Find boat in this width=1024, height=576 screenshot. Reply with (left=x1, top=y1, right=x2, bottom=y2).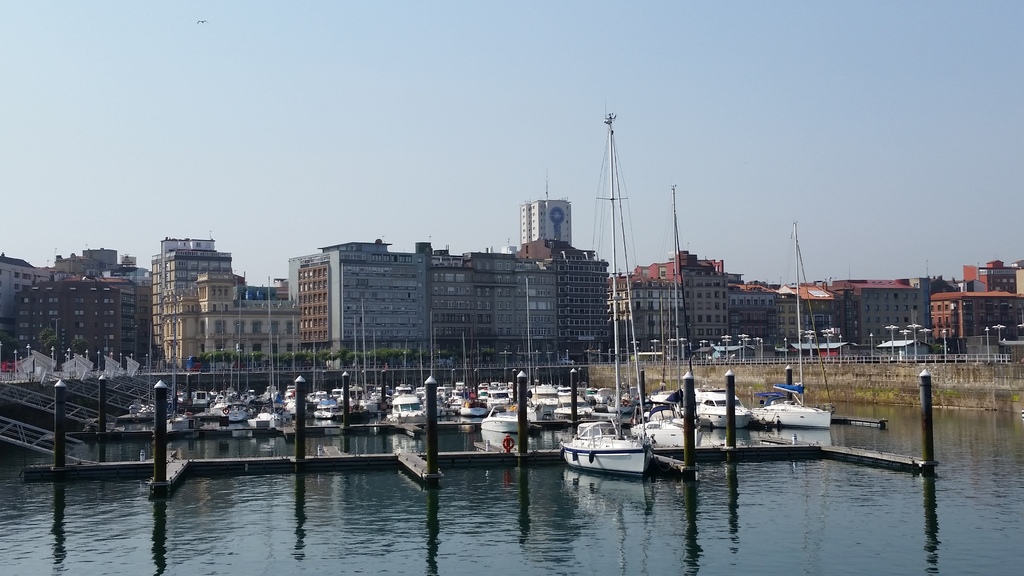
(left=554, top=100, right=658, bottom=482).
